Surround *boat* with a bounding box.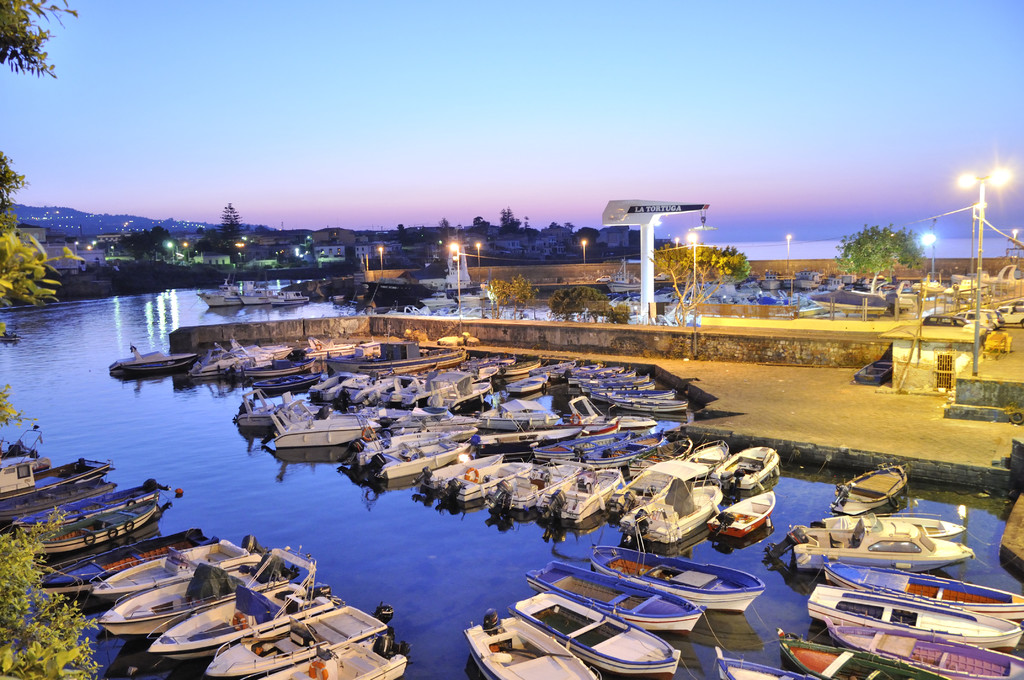
581:384:660:393.
